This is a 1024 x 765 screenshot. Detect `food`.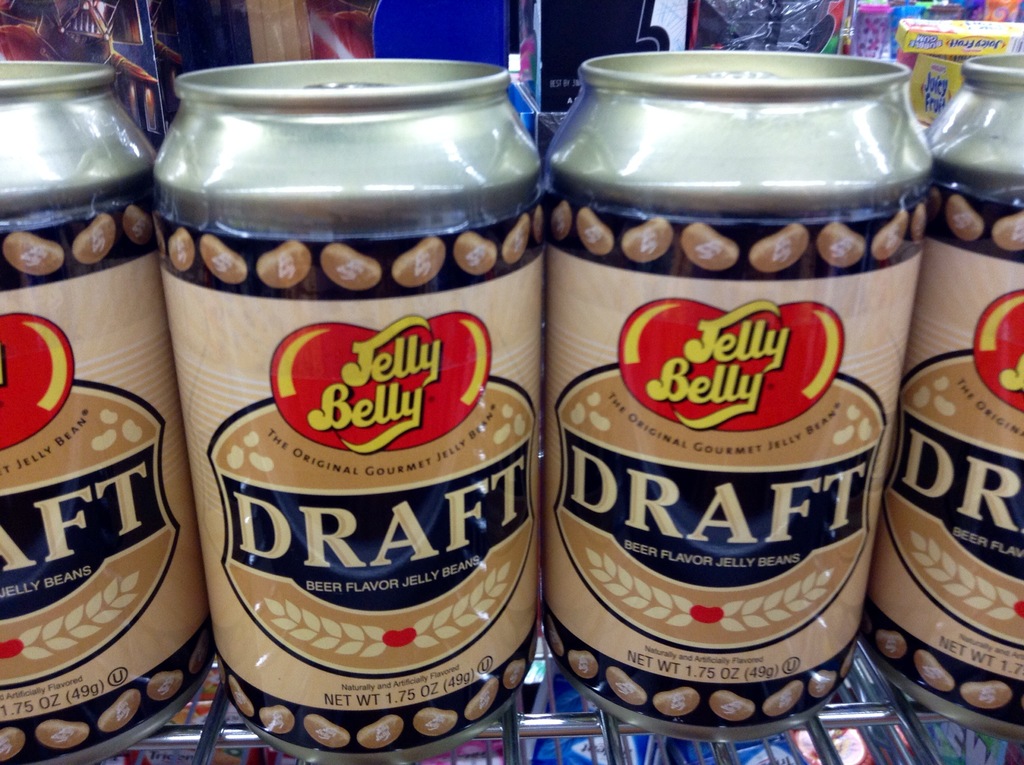
box=[604, 666, 648, 707].
